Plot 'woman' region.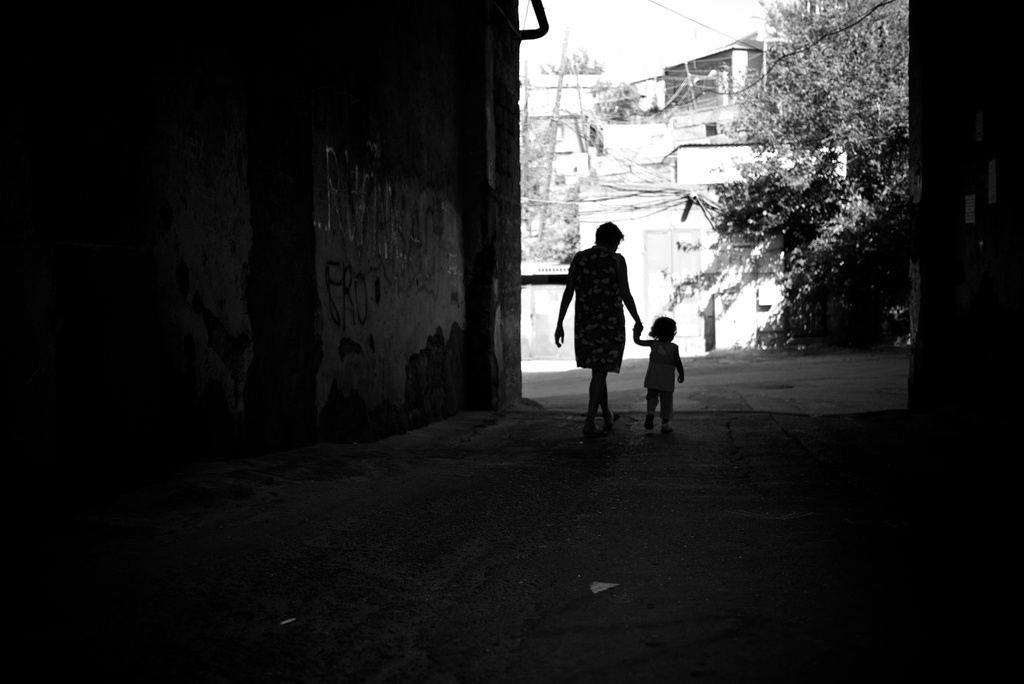
Plotted at locate(568, 212, 650, 427).
